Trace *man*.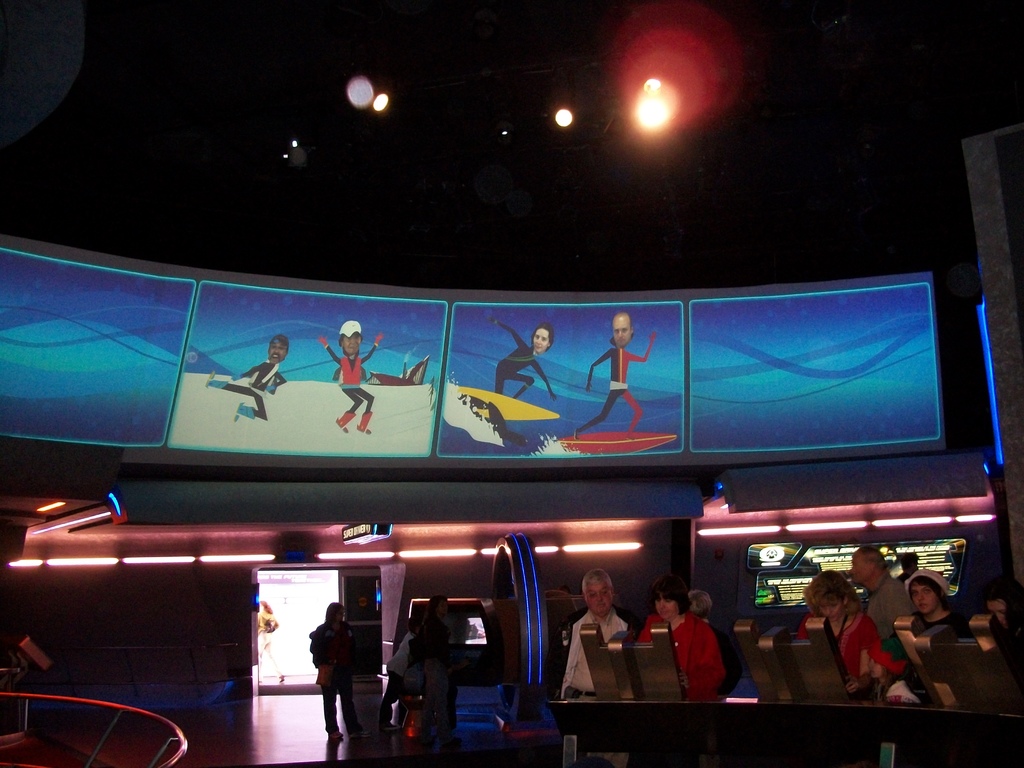
Traced to <box>573,314,655,442</box>.
